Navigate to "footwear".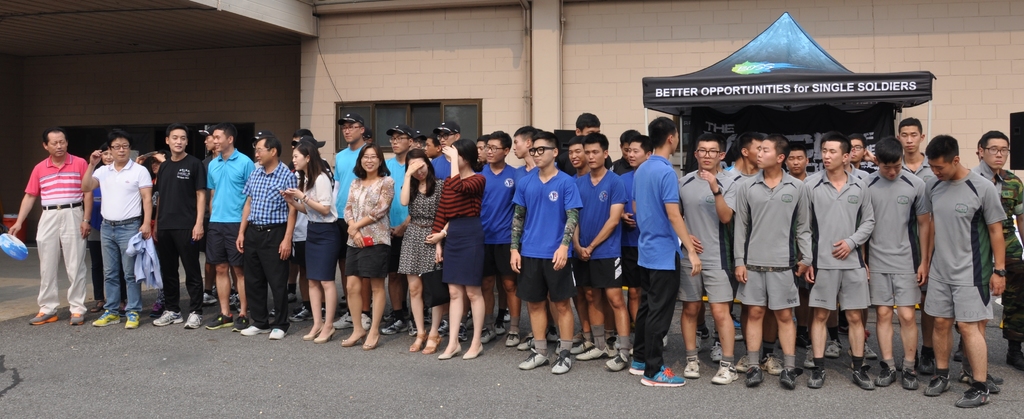
Navigation target: {"left": 339, "top": 331, "right": 366, "bottom": 347}.
